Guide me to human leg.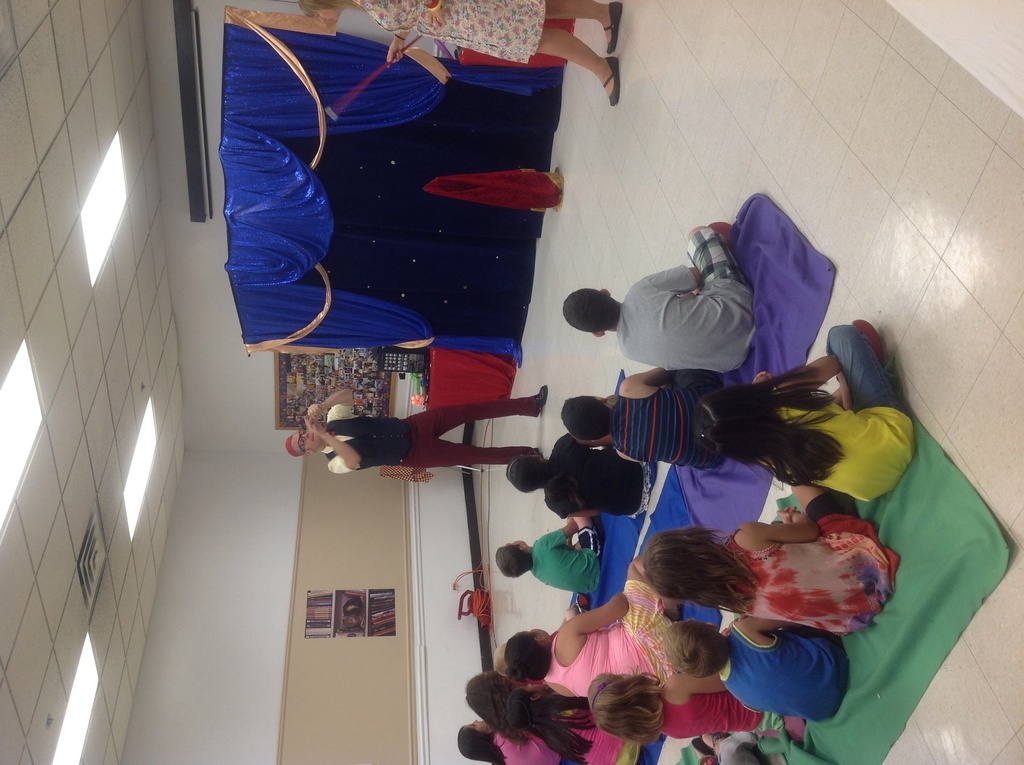
Guidance: {"left": 399, "top": 440, "right": 543, "bottom": 473}.
